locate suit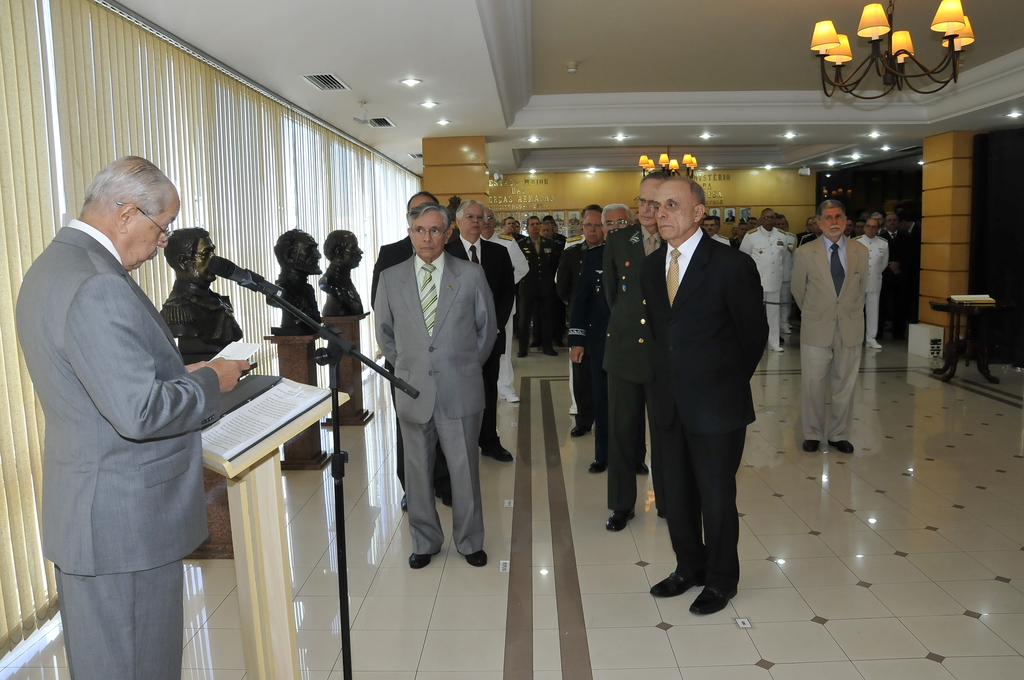
(x1=368, y1=232, x2=449, y2=498)
